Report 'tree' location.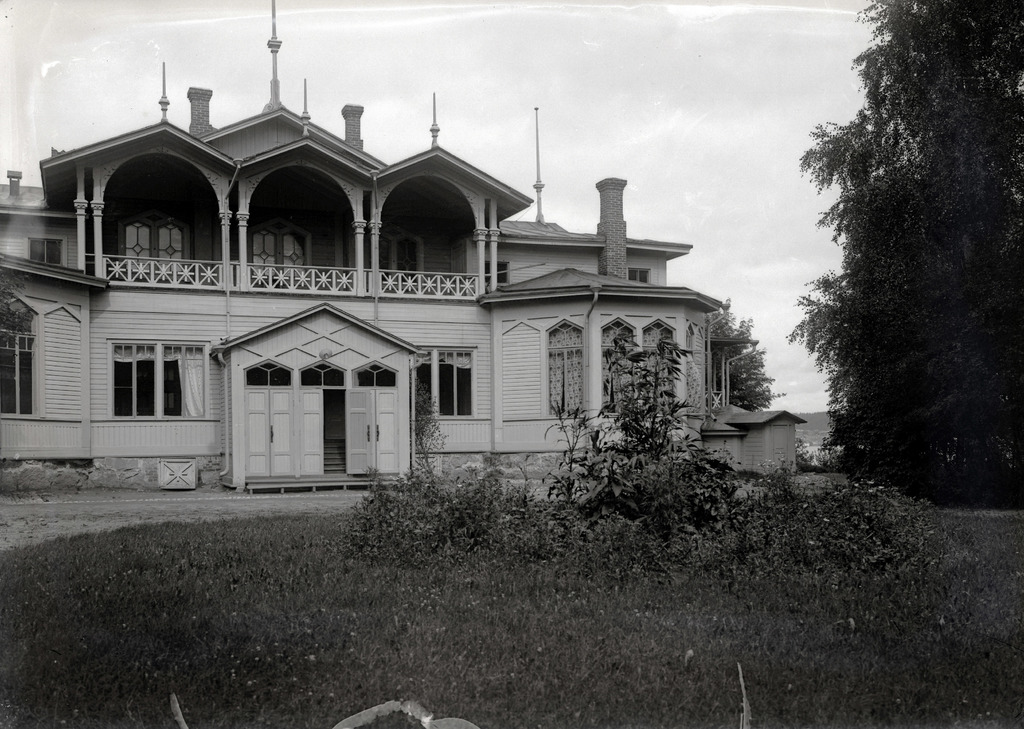
Report: x1=785, y1=0, x2=1023, y2=515.
